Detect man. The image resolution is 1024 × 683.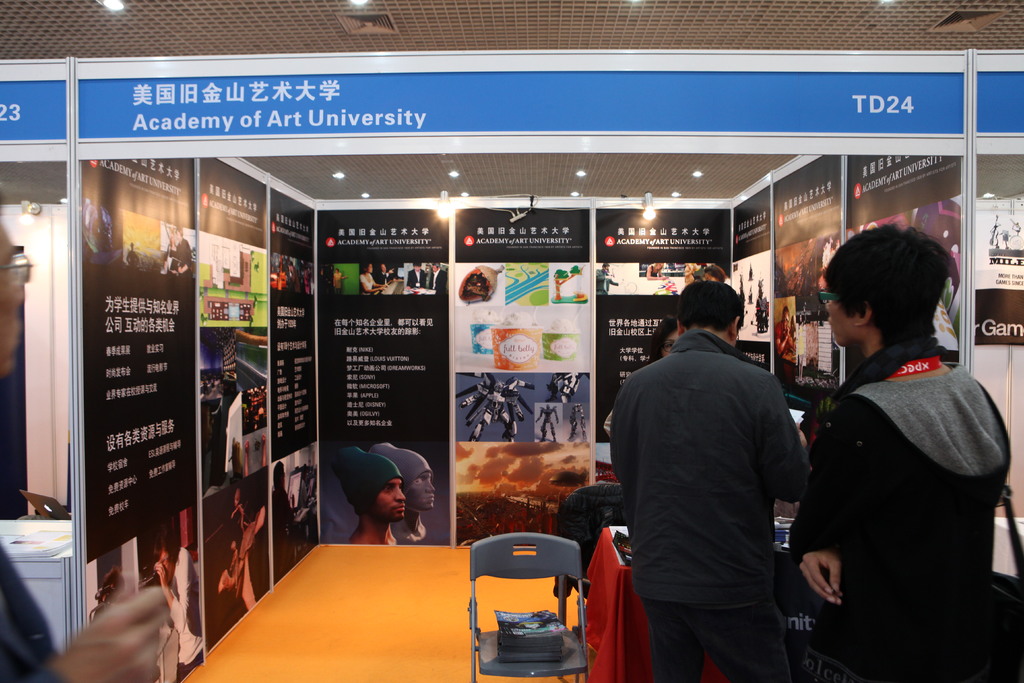
BBox(127, 238, 140, 269).
